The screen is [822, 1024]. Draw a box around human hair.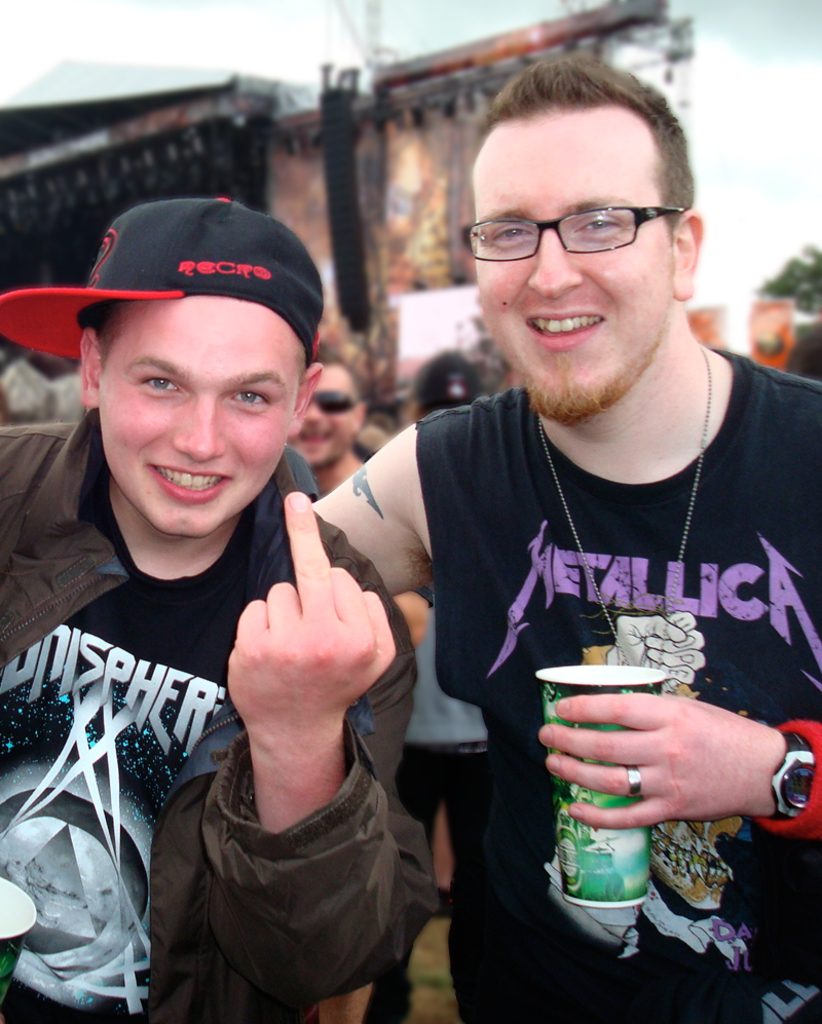
BBox(471, 50, 686, 224).
